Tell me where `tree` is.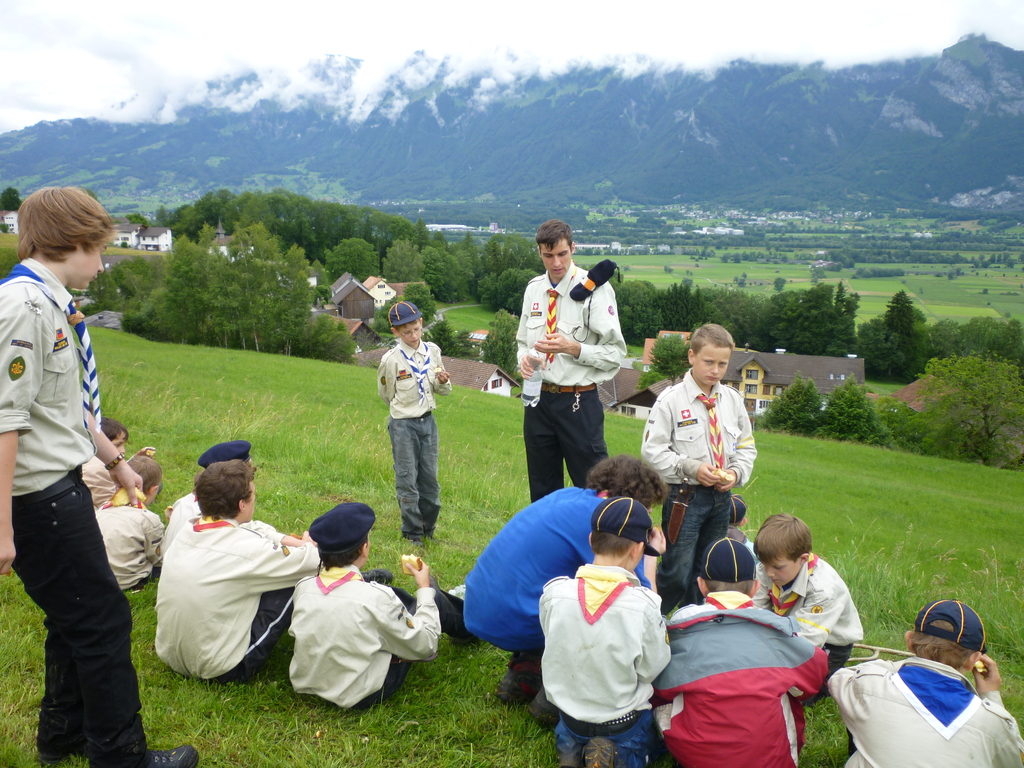
`tree` is at <bbox>380, 237, 426, 282</bbox>.
